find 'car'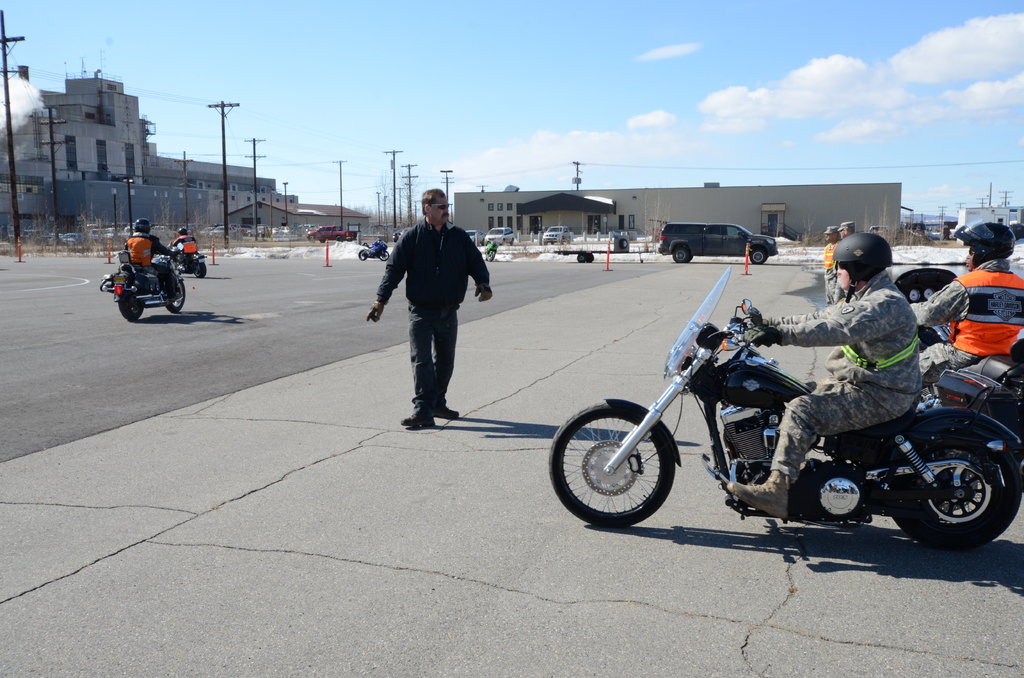
rect(392, 227, 410, 241)
